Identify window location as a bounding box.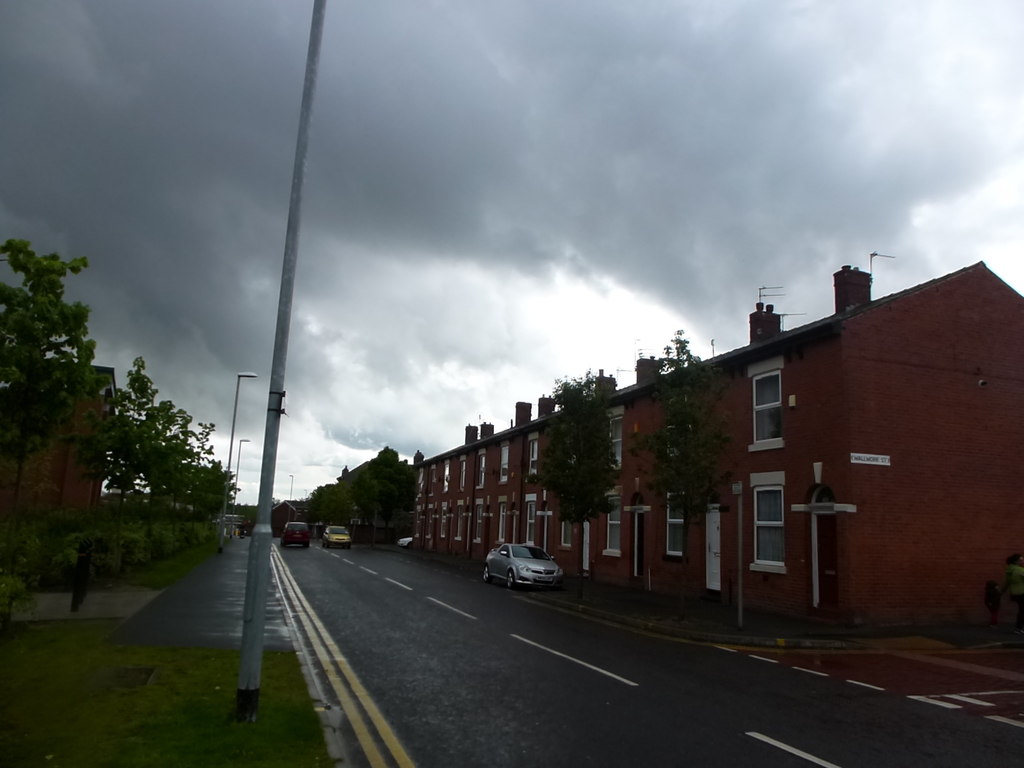
(504, 498, 631, 522).
